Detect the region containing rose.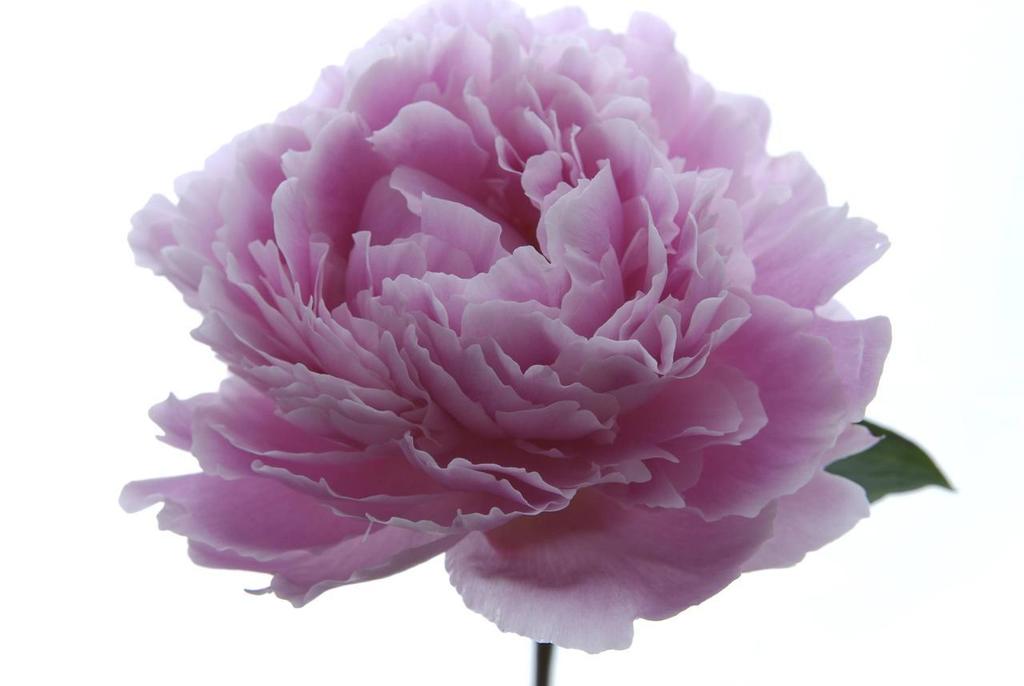
[117, 0, 891, 653].
